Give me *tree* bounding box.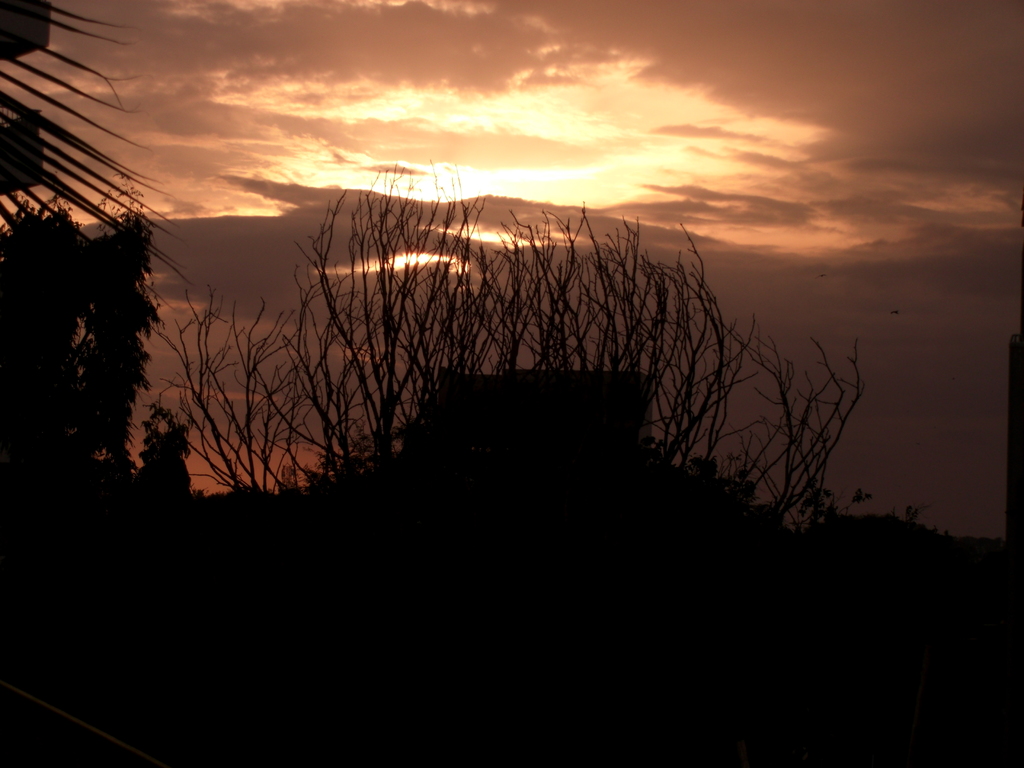
<box>132,388,193,511</box>.
